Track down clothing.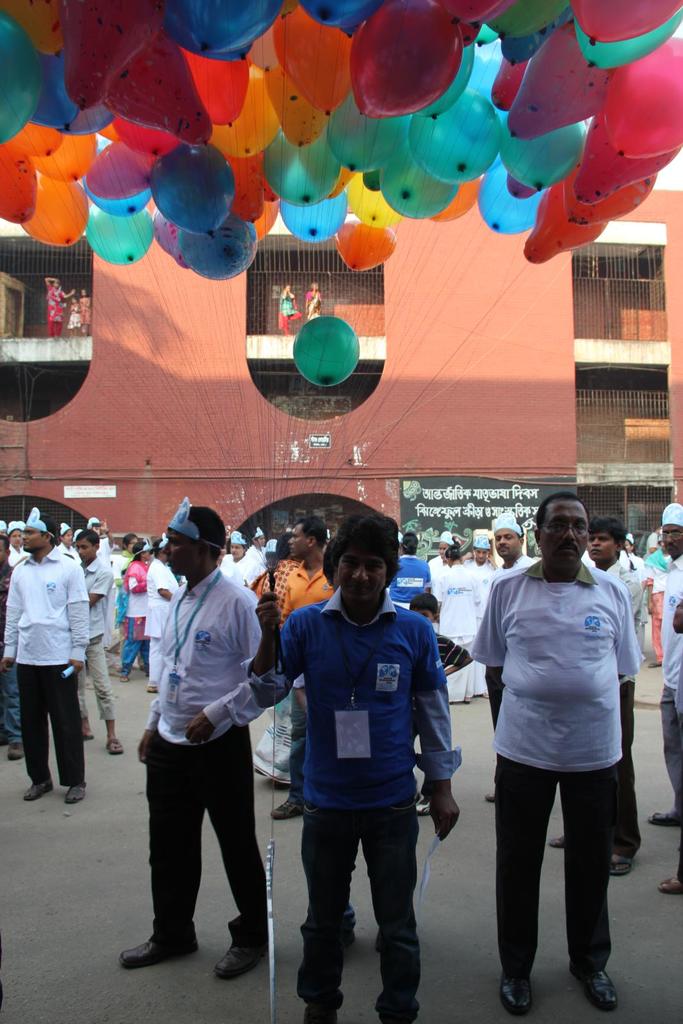
Tracked to {"x1": 667, "y1": 550, "x2": 682, "y2": 890}.
